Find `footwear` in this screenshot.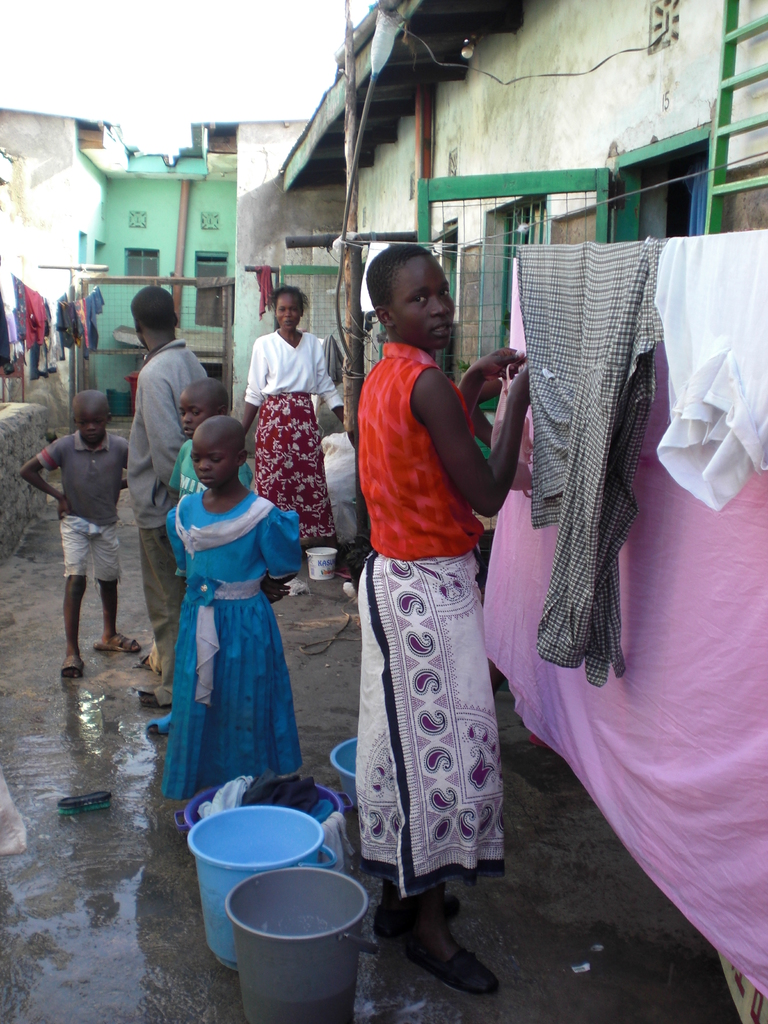
The bounding box for `footwear` is 137,689,172,708.
